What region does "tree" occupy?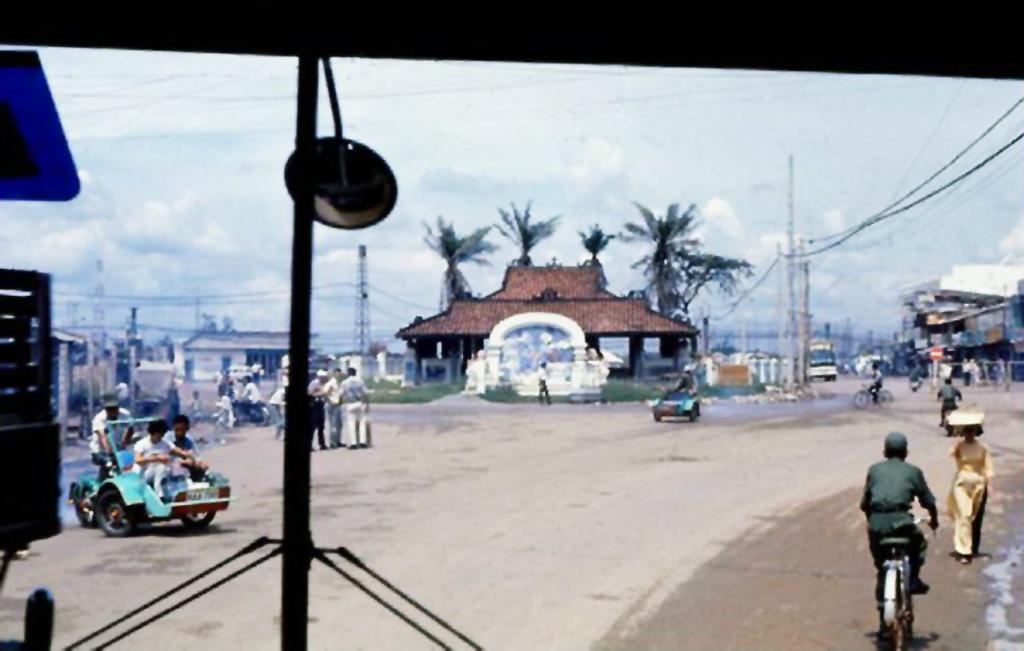
(x1=493, y1=198, x2=561, y2=264).
